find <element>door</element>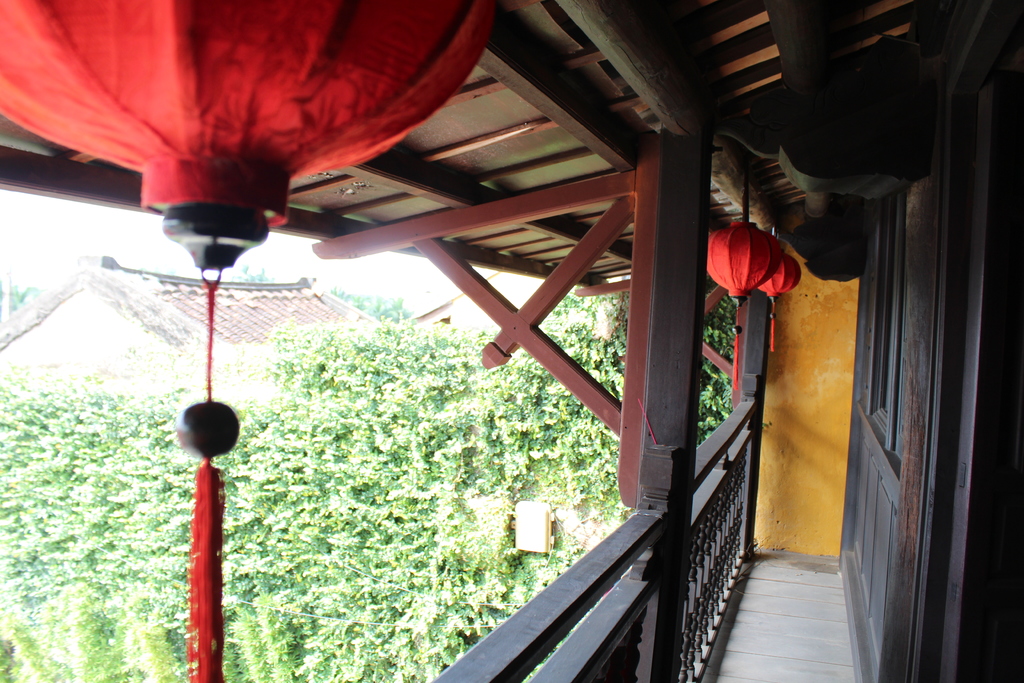
pyautogui.locateOnScreen(846, 79, 969, 682)
